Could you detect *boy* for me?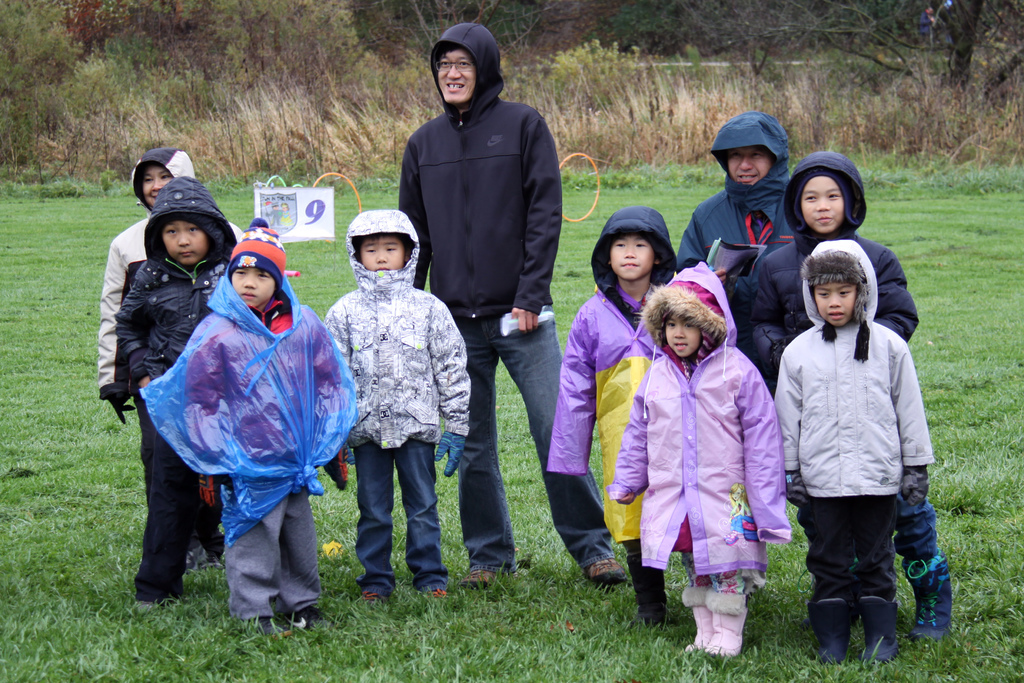
Detection result: Rect(115, 177, 237, 610).
